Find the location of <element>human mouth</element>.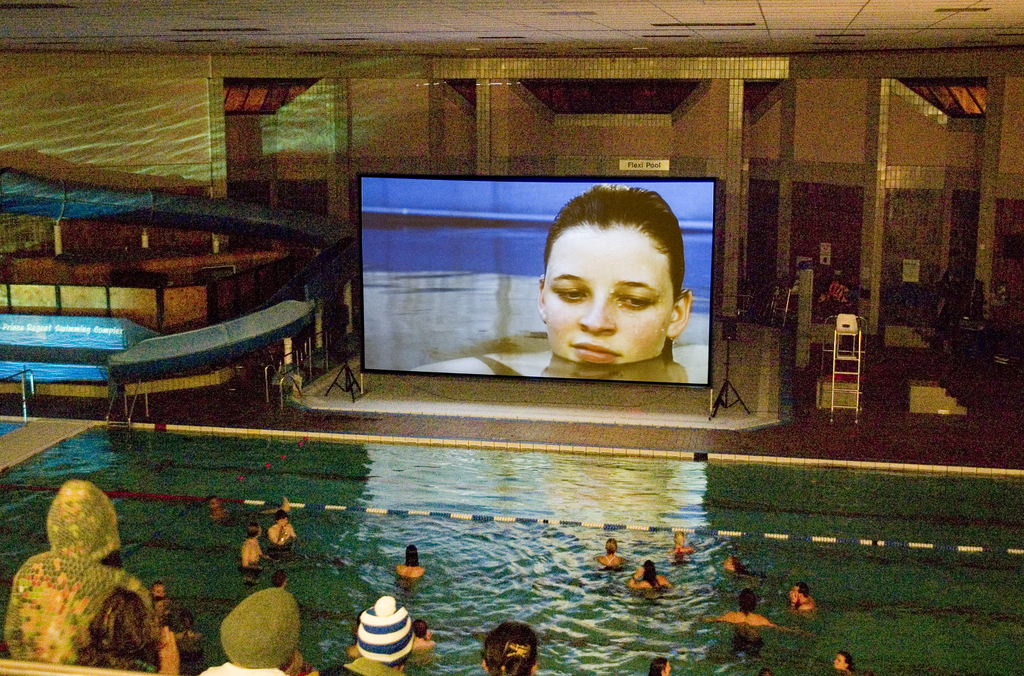
Location: {"x1": 569, "y1": 341, "x2": 620, "y2": 361}.
